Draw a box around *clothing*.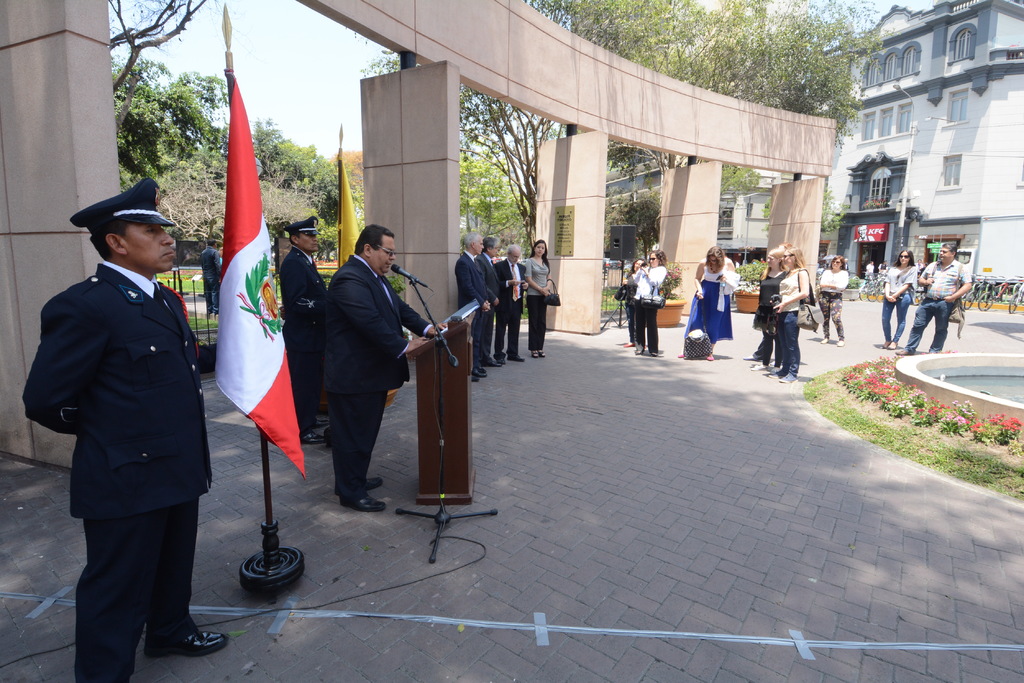
<bbox>627, 264, 668, 355</bbox>.
